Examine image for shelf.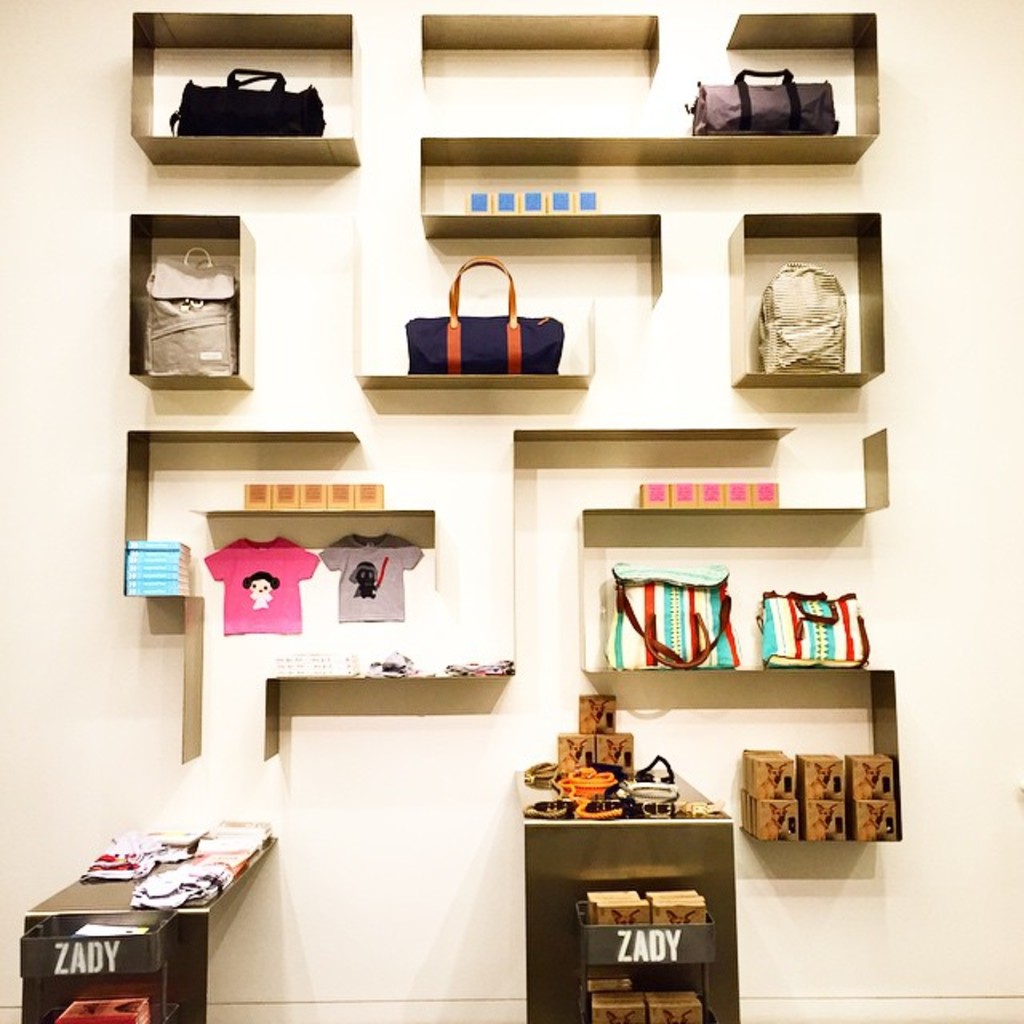
Examination result: box(720, 211, 883, 400).
